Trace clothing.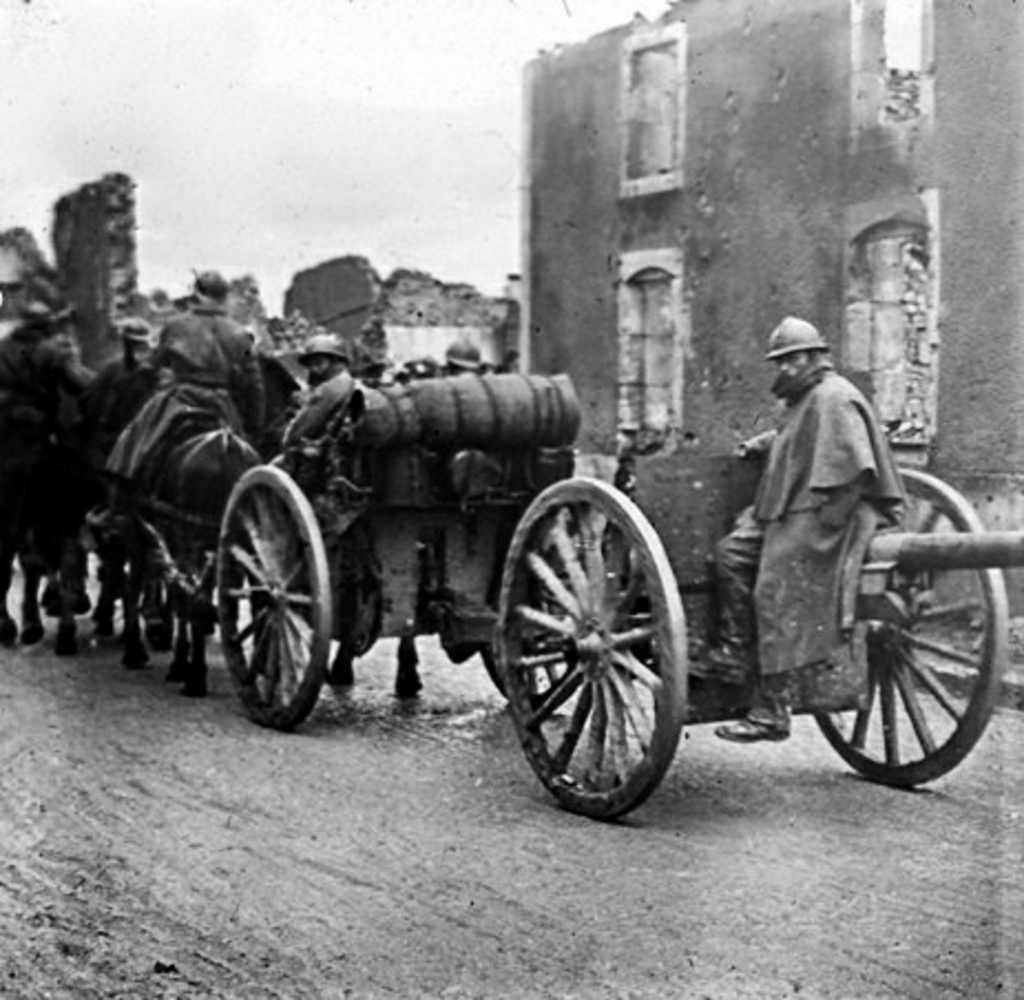
Traced to [699,358,911,712].
